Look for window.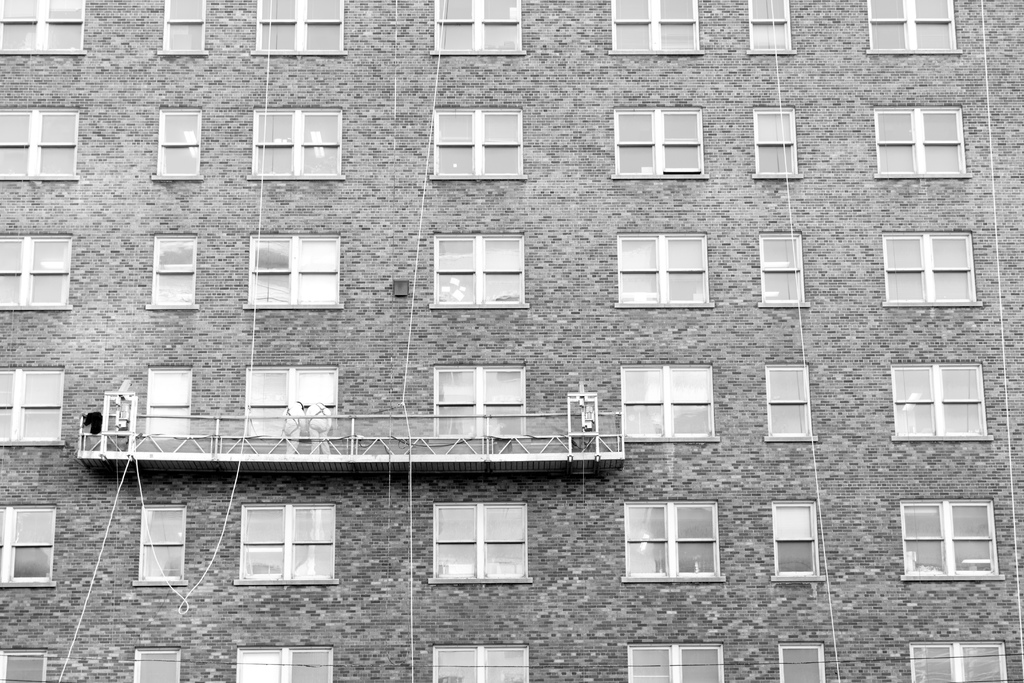
Found: bbox=[751, 108, 803, 179].
